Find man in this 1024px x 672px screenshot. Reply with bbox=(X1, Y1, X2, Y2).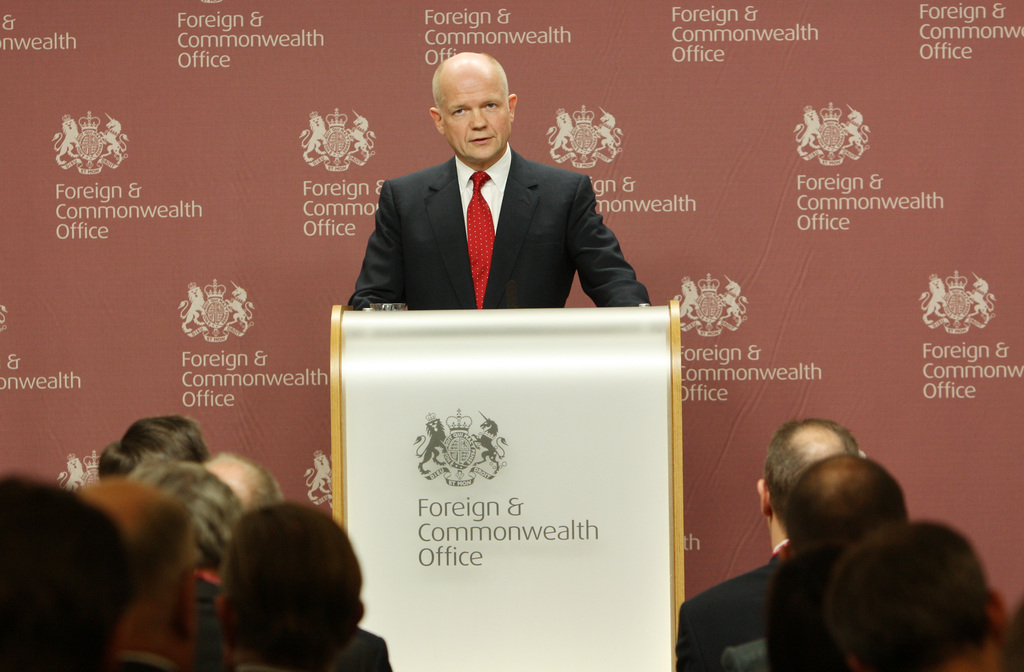
bbox=(721, 456, 904, 671).
